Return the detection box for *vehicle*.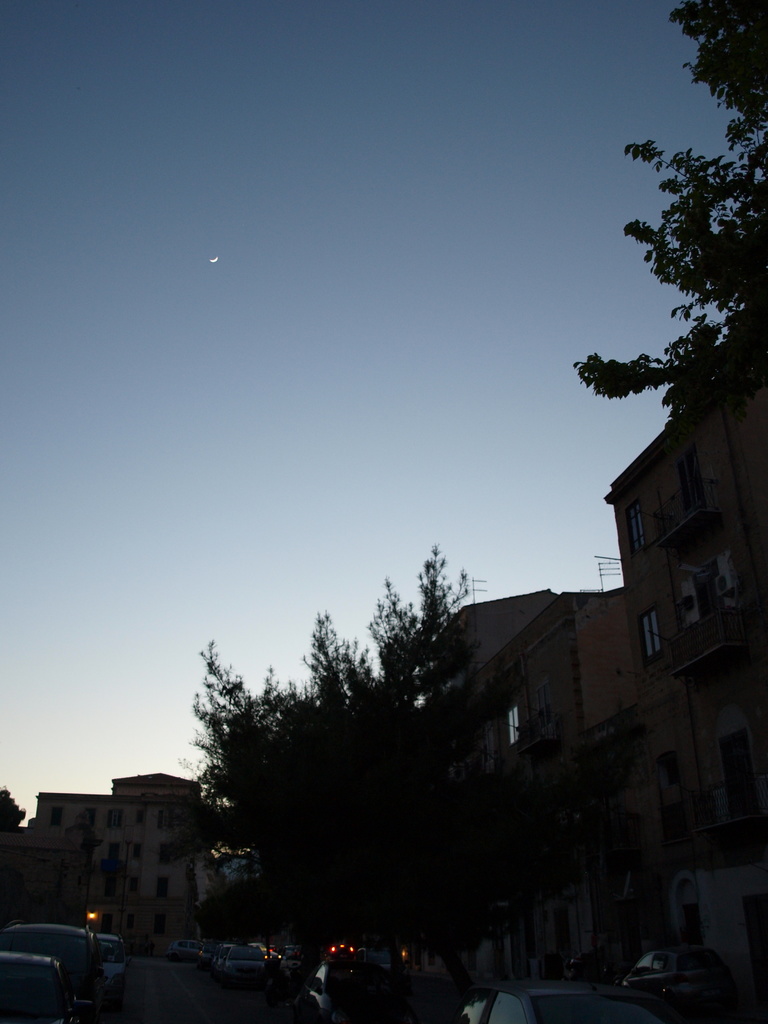
{"x1": 460, "y1": 981, "x2": 648, "y2": 1023}.
